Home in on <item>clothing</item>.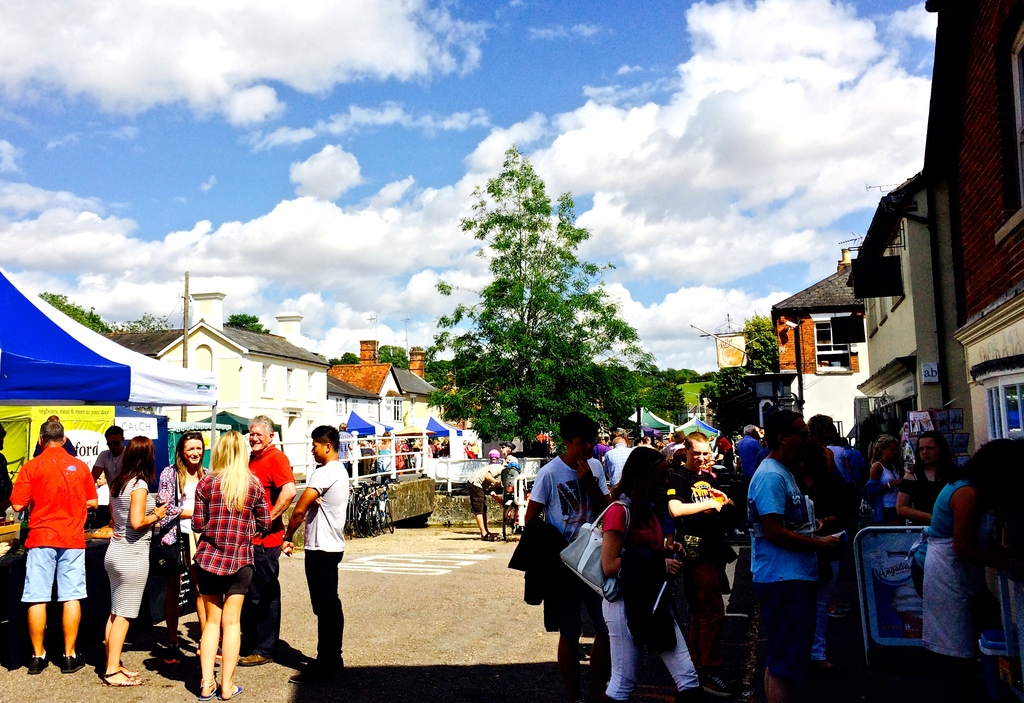
Homed in at (152,460,204,612).
